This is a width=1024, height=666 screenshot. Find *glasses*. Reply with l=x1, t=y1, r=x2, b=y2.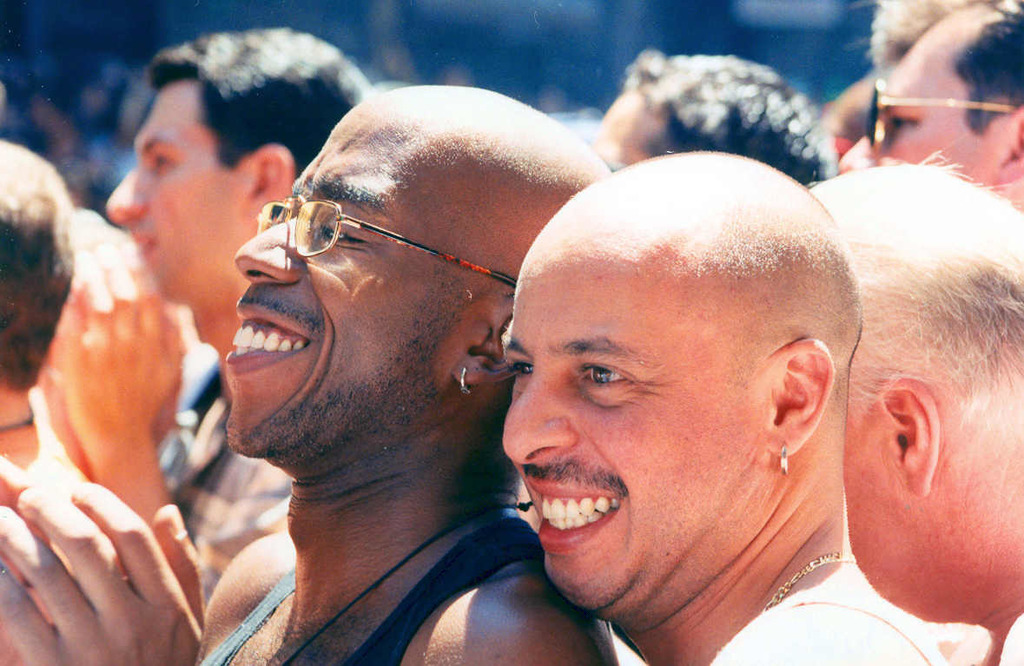
l=221, t=188, r=504, b=293.
